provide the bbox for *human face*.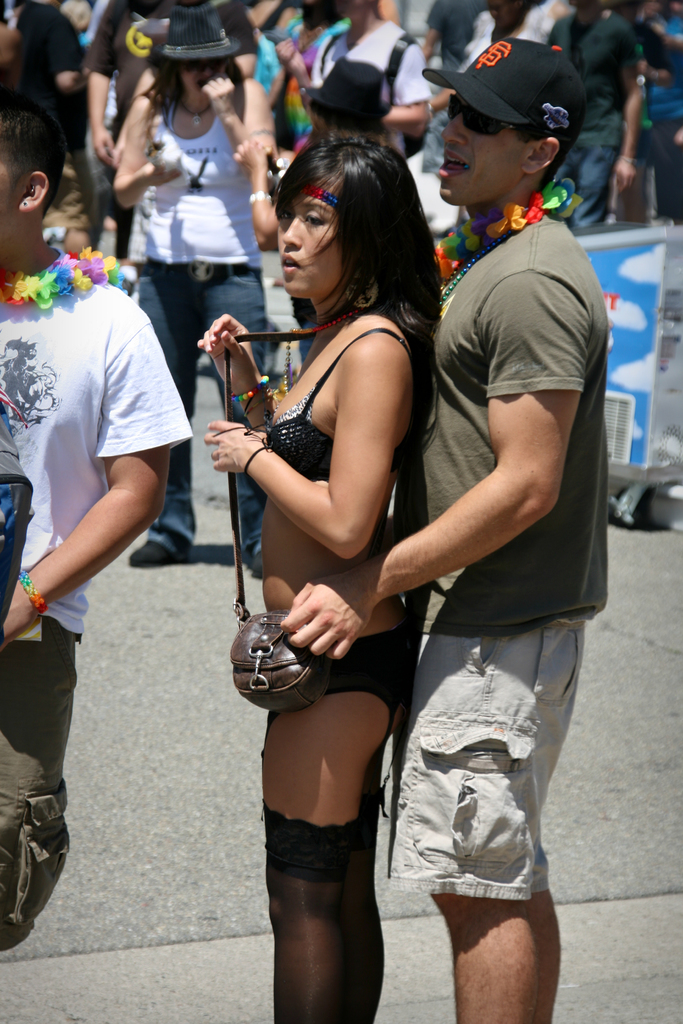
x1=275, y1=188, x2=349, y2=299.
